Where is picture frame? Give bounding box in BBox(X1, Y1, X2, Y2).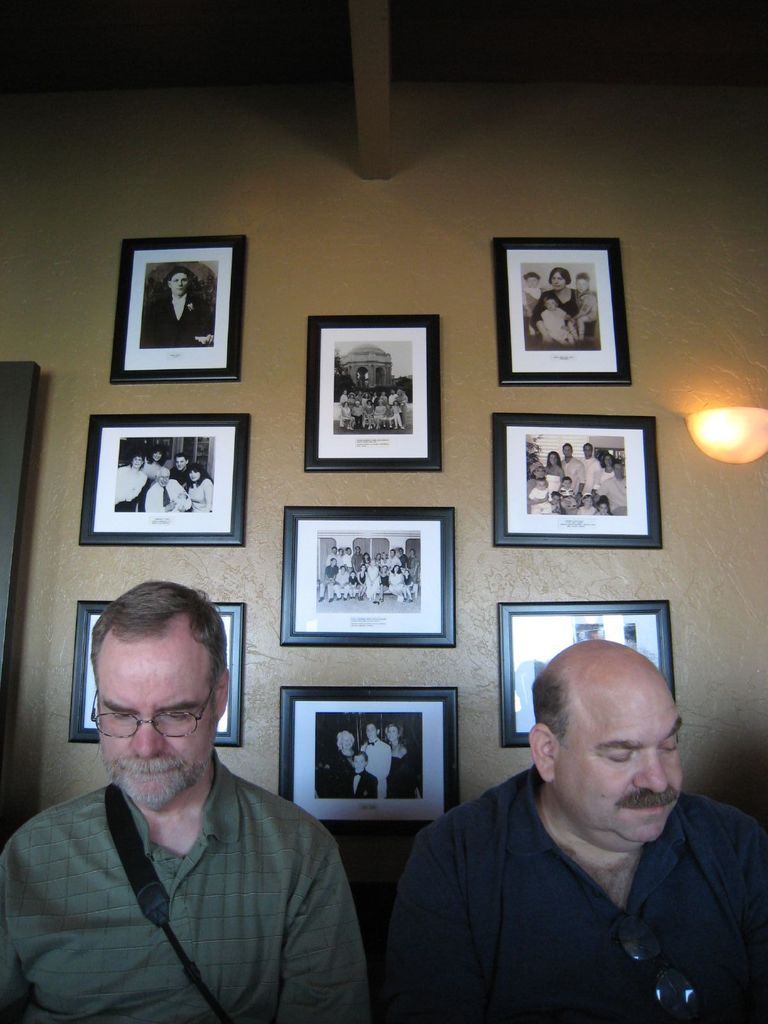
BBox(0, 360, 42, 687).
